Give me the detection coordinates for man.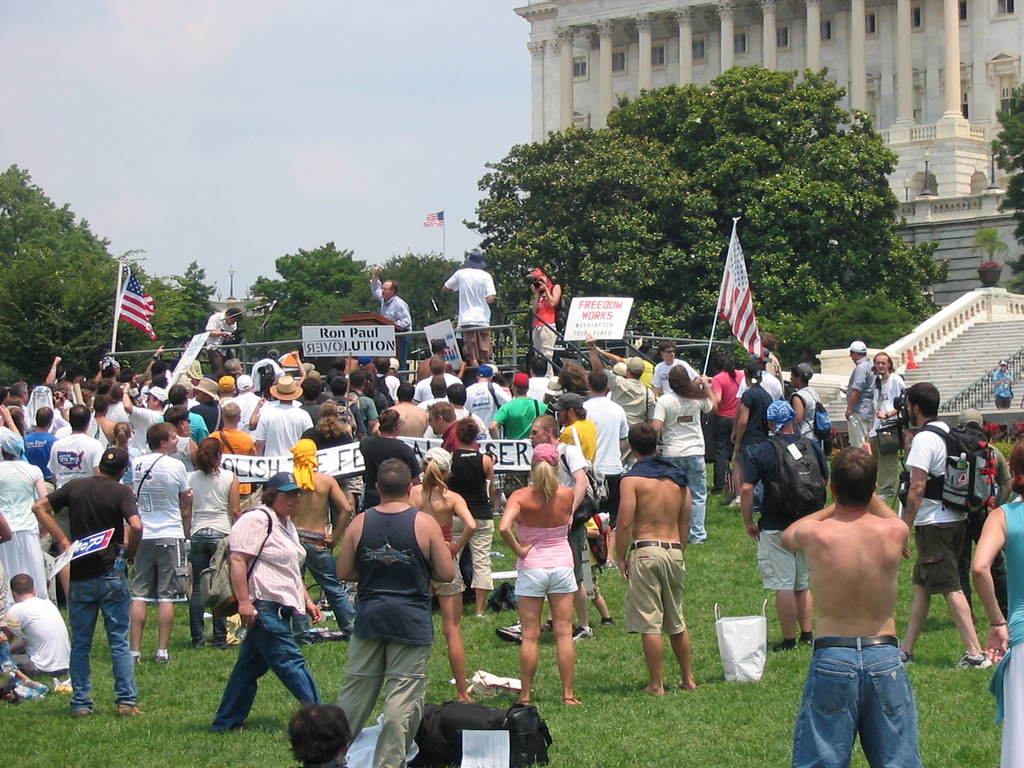
(159,378,210,440).
